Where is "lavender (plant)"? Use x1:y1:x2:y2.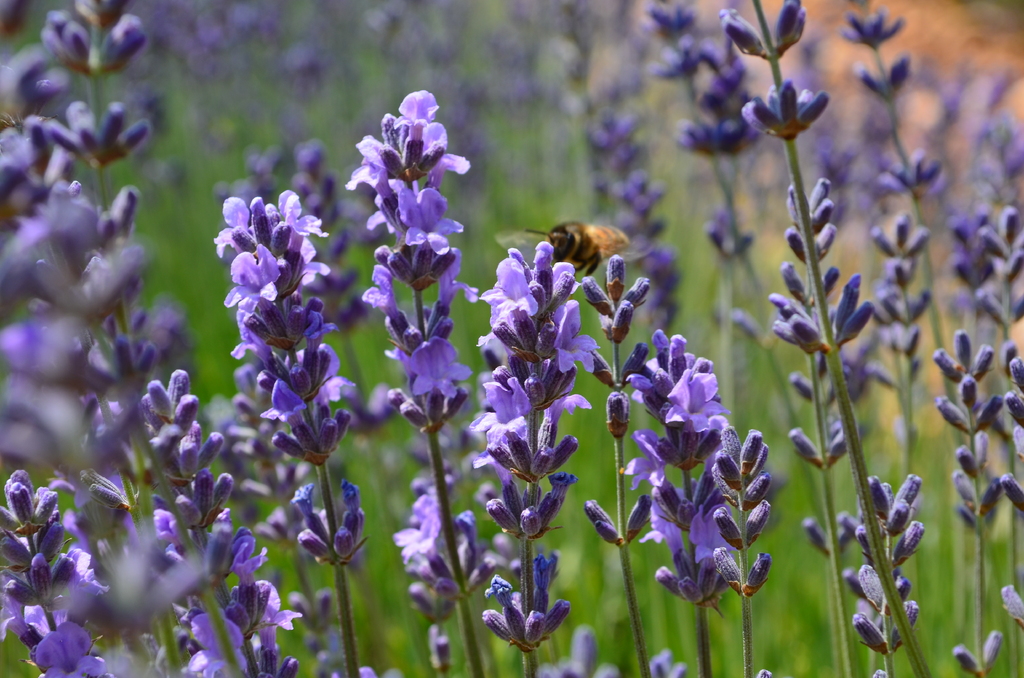
924:321:1004:662.
